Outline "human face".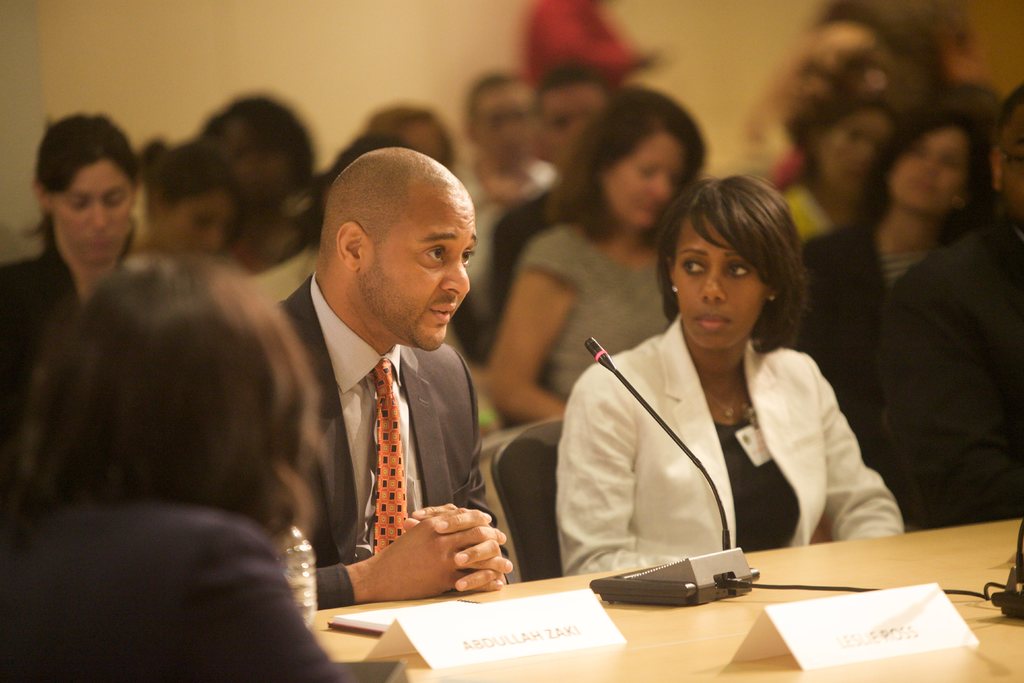
Outline: <box>359,198,479,352</box>.
